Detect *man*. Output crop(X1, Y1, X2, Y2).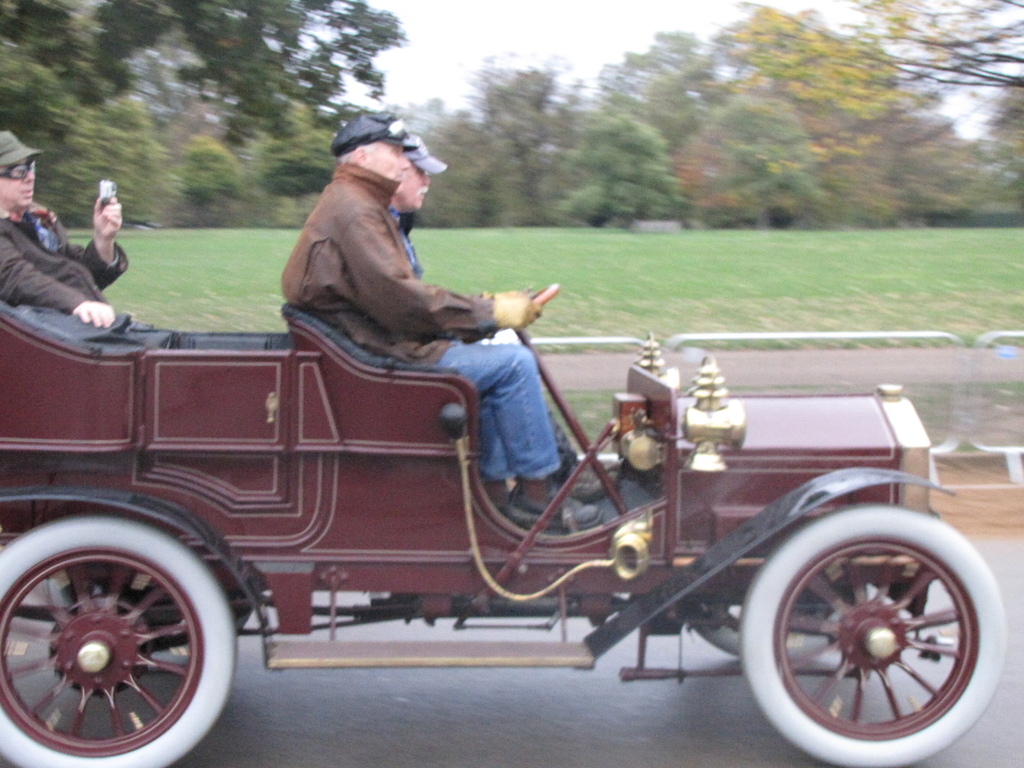
crop(0, 129, 129, 331).
